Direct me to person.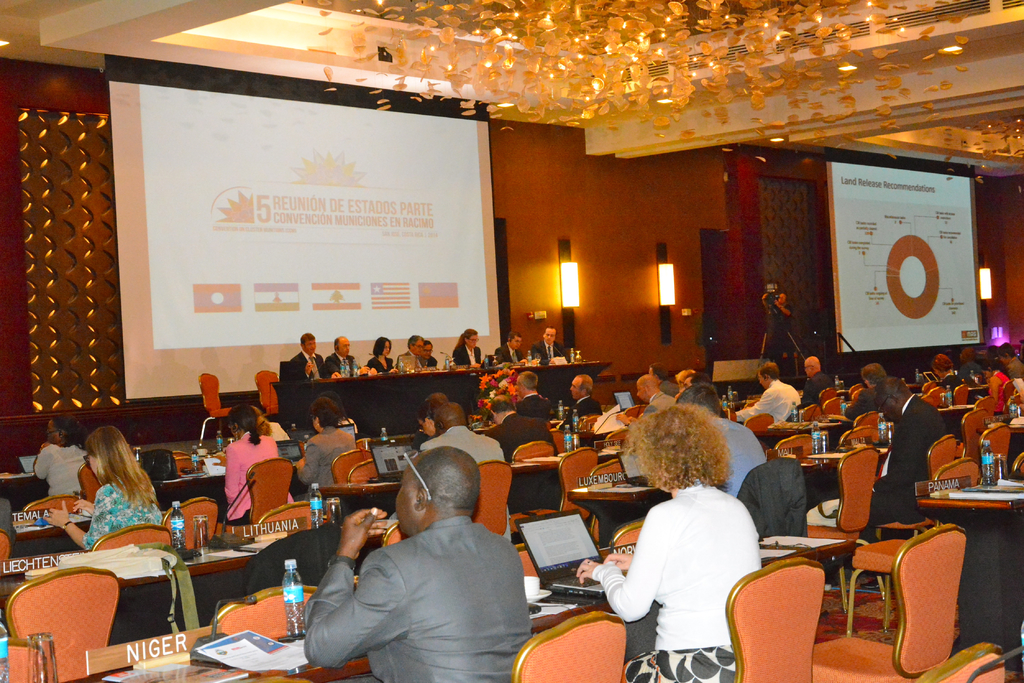
Direction: 729:355:803:428.
